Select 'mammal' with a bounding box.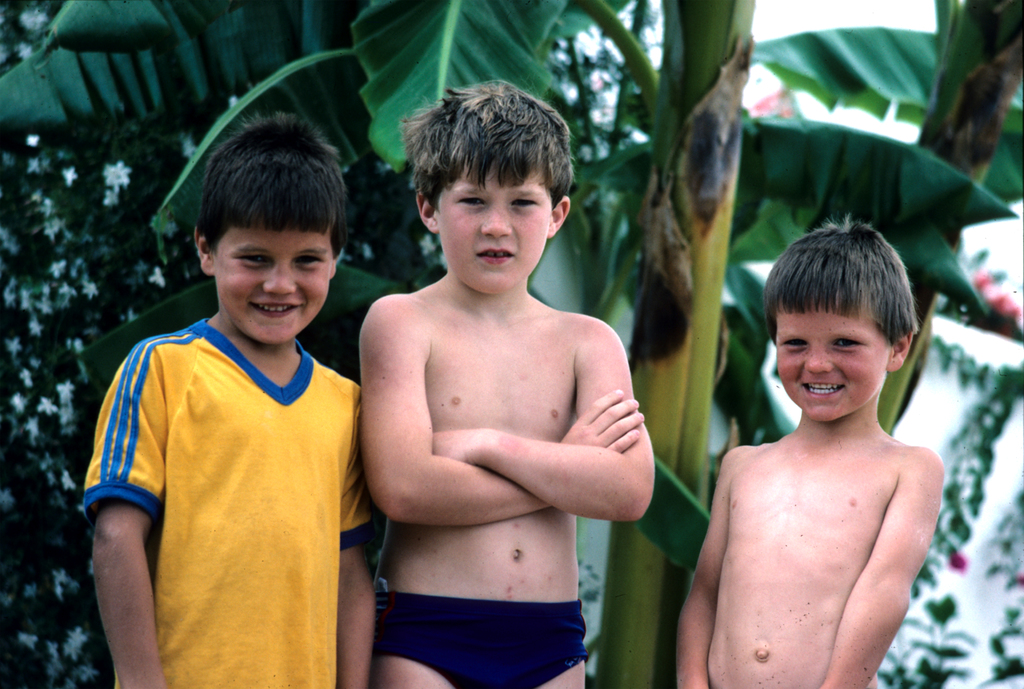
locate(84, 109, 373, 688).
